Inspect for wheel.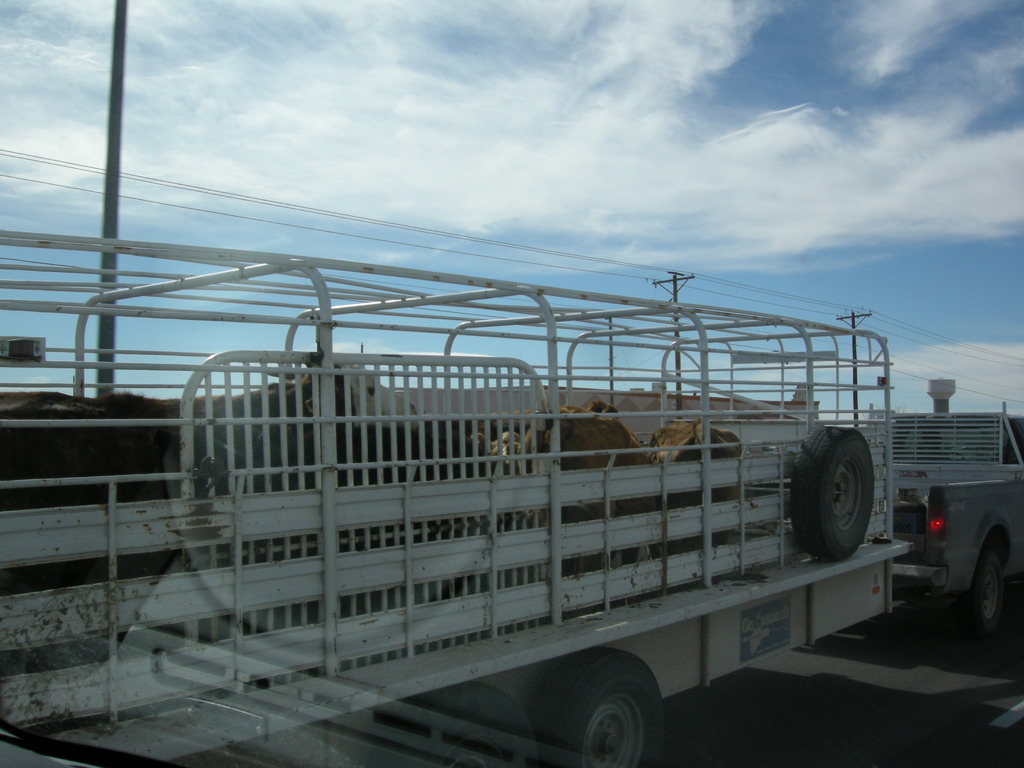
Inspection: crop(513, 642, 663, 767).
